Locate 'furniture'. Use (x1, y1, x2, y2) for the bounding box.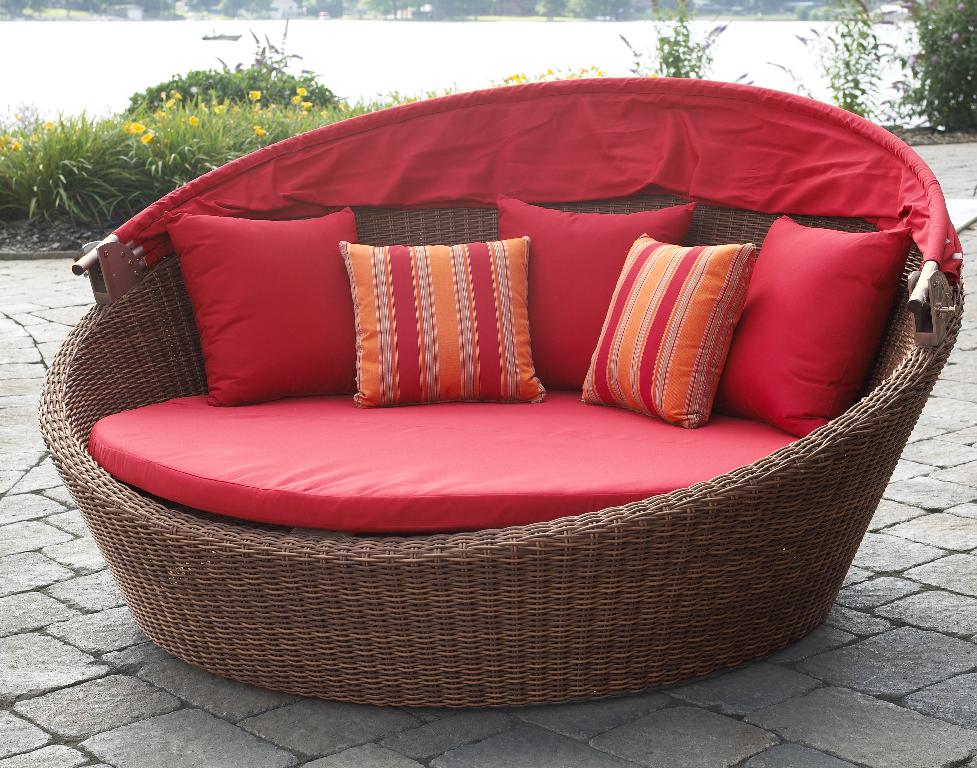
(35, 75, 964, 710).
